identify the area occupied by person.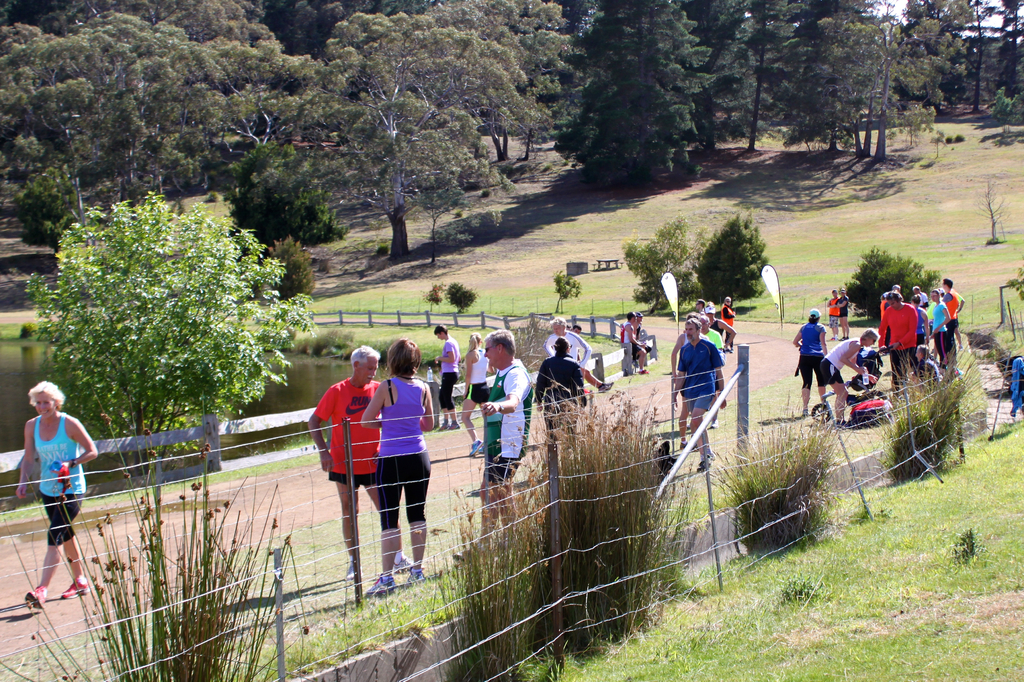
Area: 531:340:586:477.
